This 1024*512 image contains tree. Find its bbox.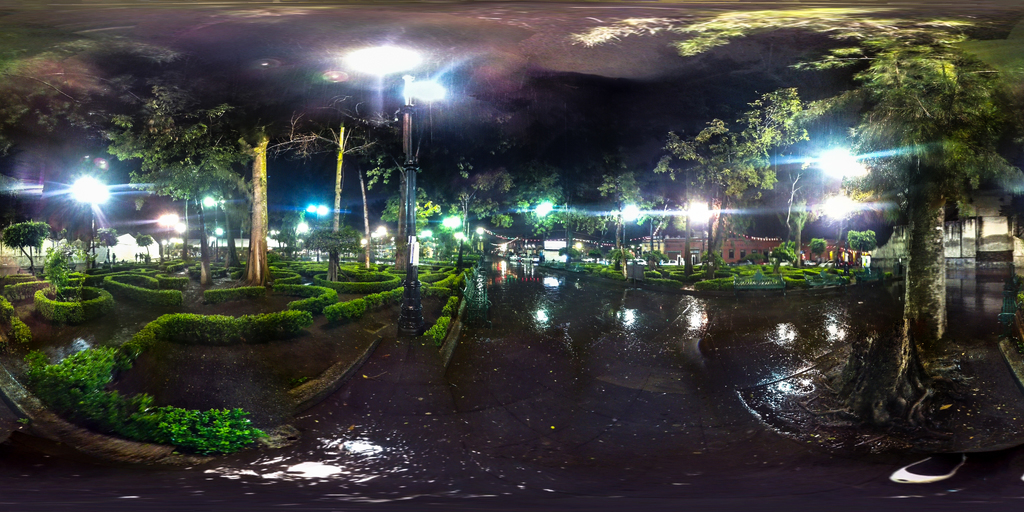
{"x1": 4, "y1": 218, "x2": 49, "y2": 279}.
